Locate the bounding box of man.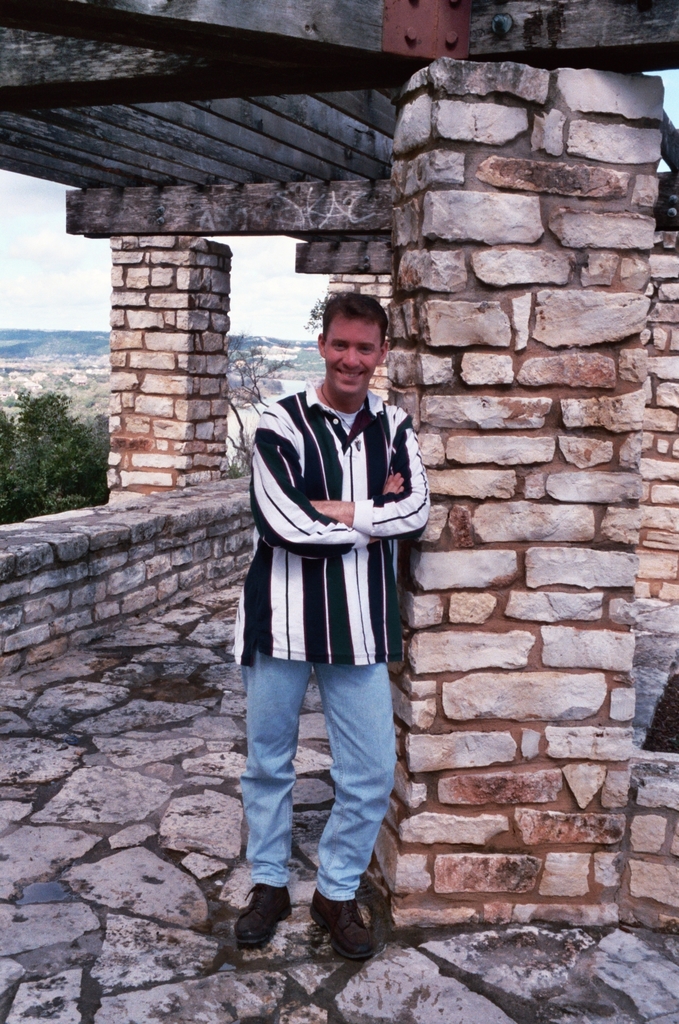
Bounding box: BBox(215, 296, 446, 972).
